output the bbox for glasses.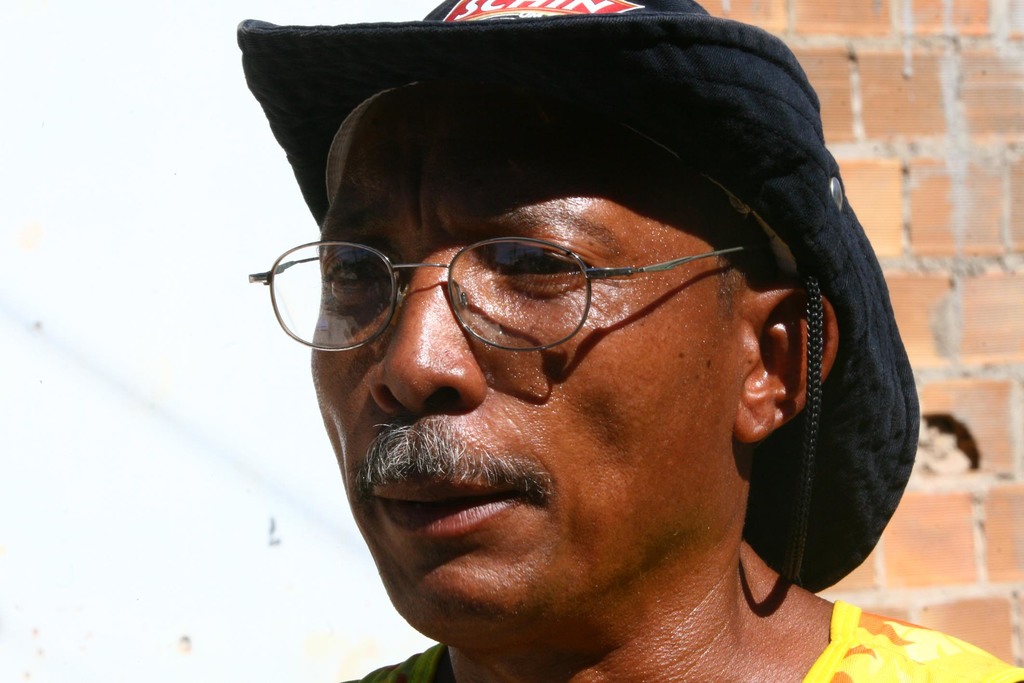
bbox(274, 203, 827, 354).
